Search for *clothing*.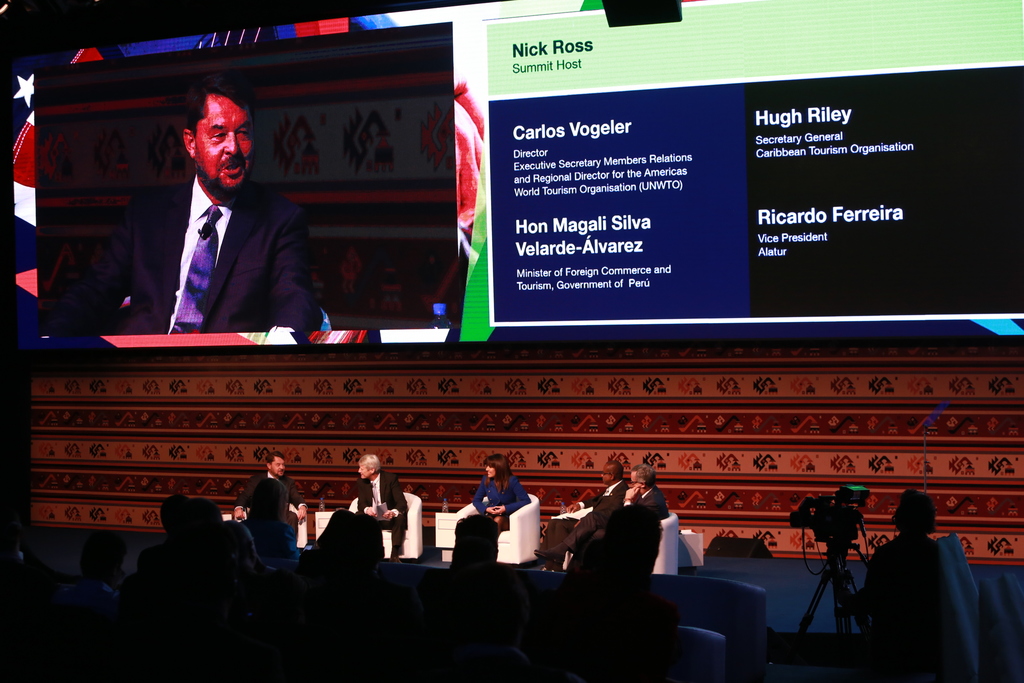
Found at l=346, t=467, r=409, b=551.
